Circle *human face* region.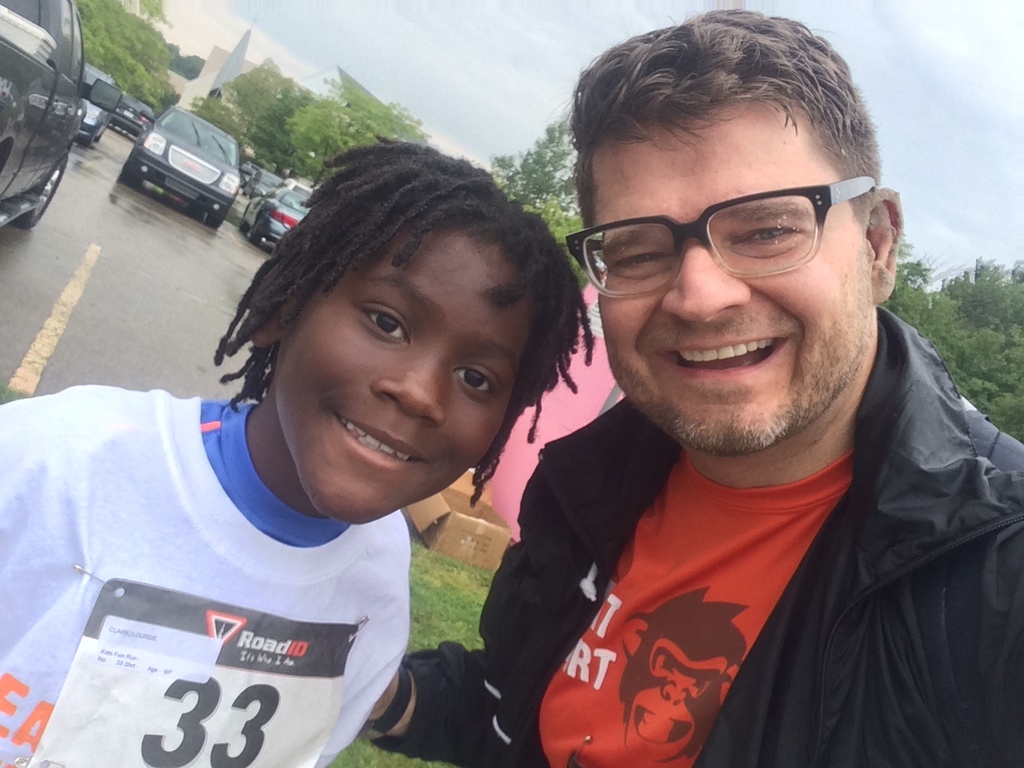
Region: x1=586 y1=108 x2=863 y2=452.
